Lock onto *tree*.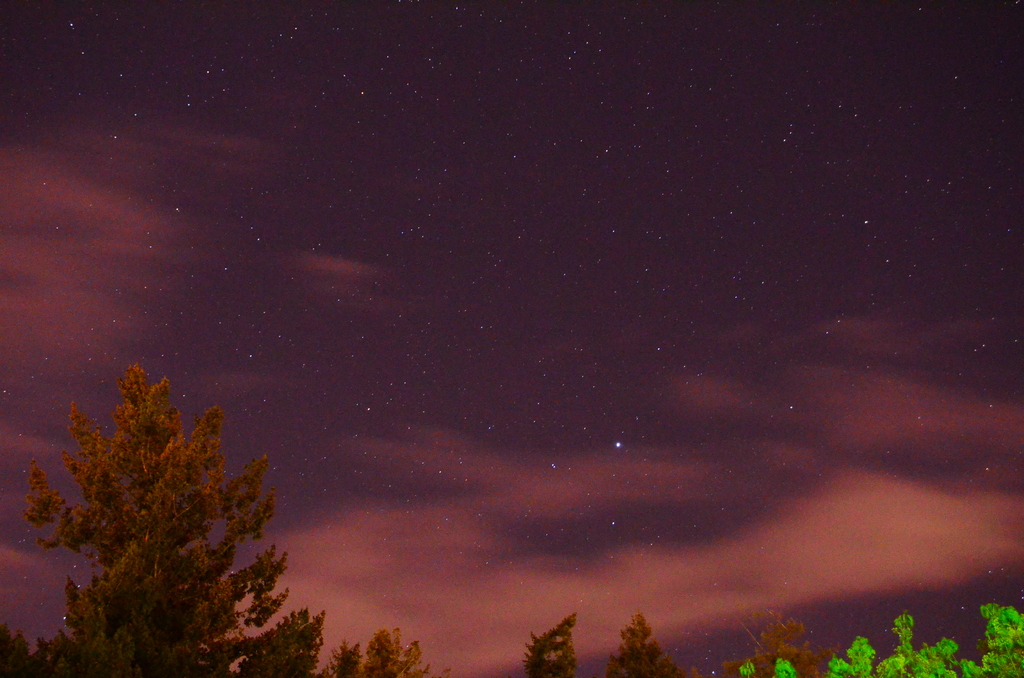
Locked: (235, 609, 328, 677).
